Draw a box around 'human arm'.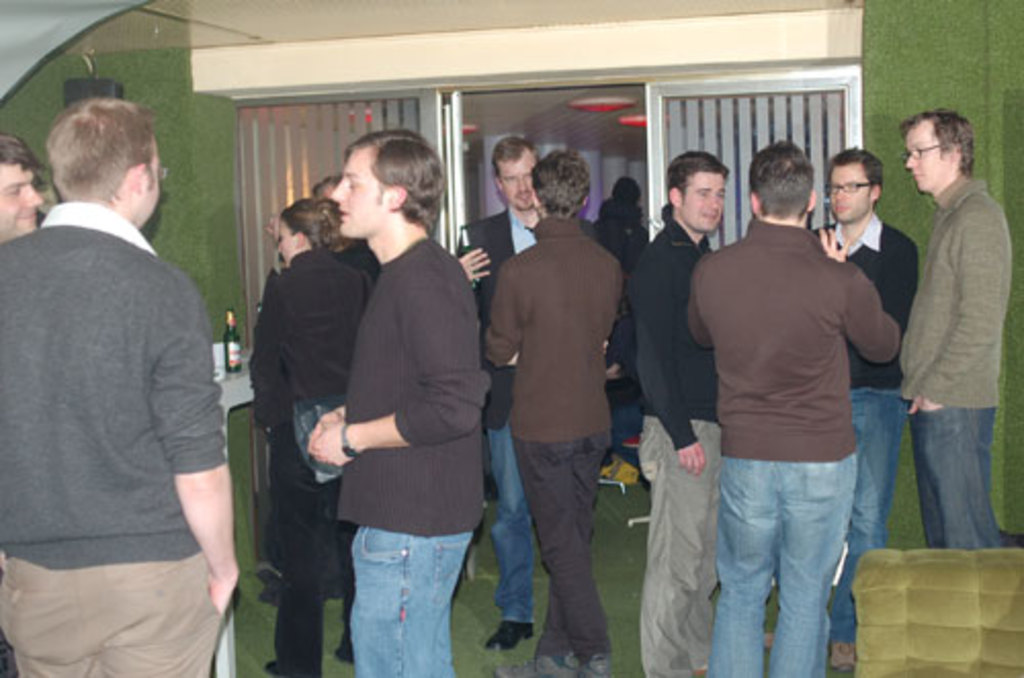
BBox(682, 272, 713, 350).
